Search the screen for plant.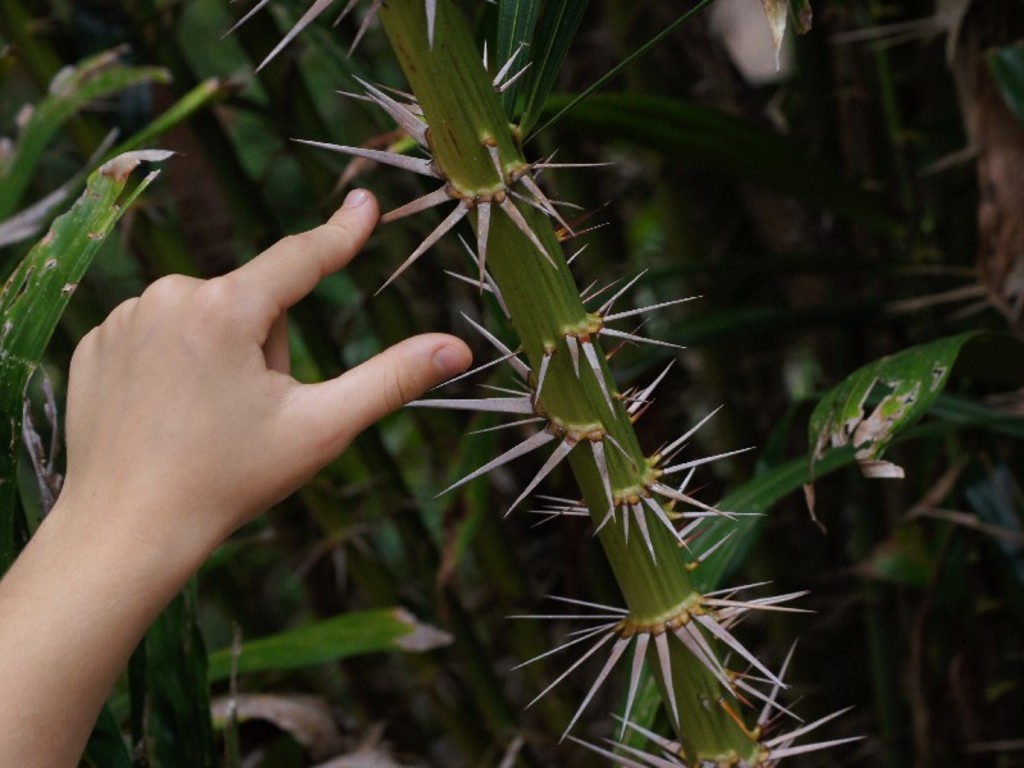
Found at (187, 6, 951, 767).
